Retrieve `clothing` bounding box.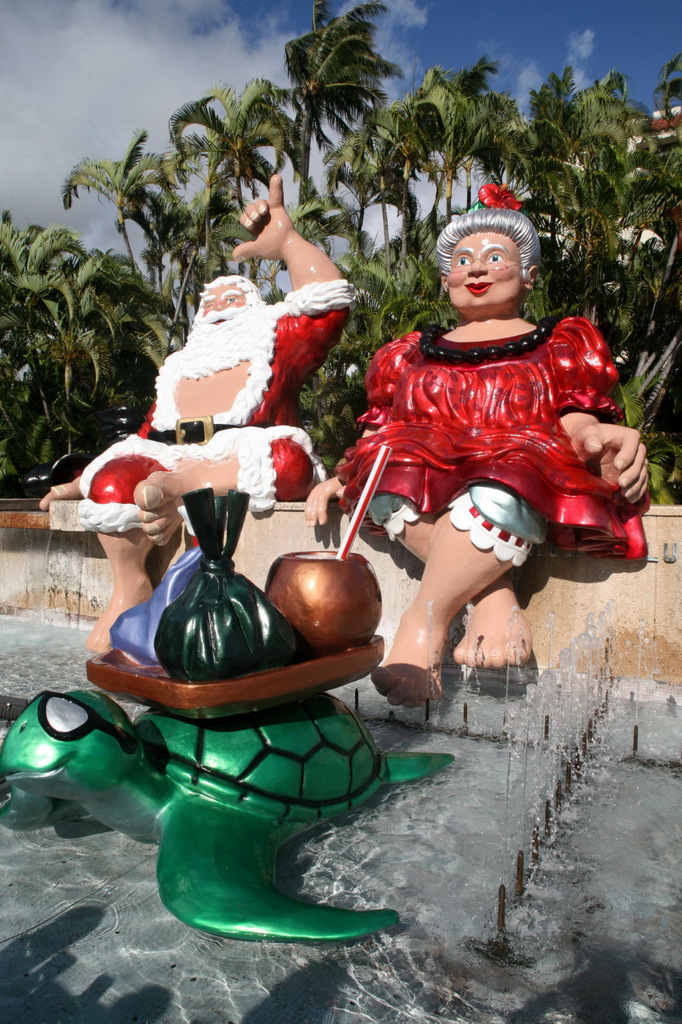
Bounding box: (x1=335, y1=308, x2=644, y2=570).
